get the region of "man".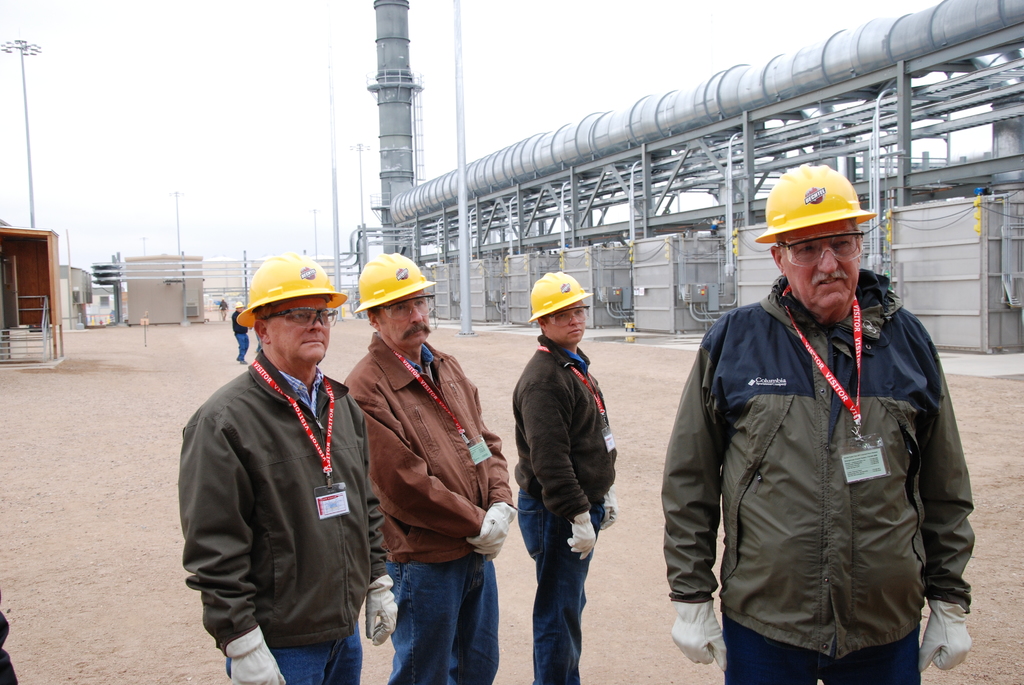
<box>339,250,513,684</box>.
